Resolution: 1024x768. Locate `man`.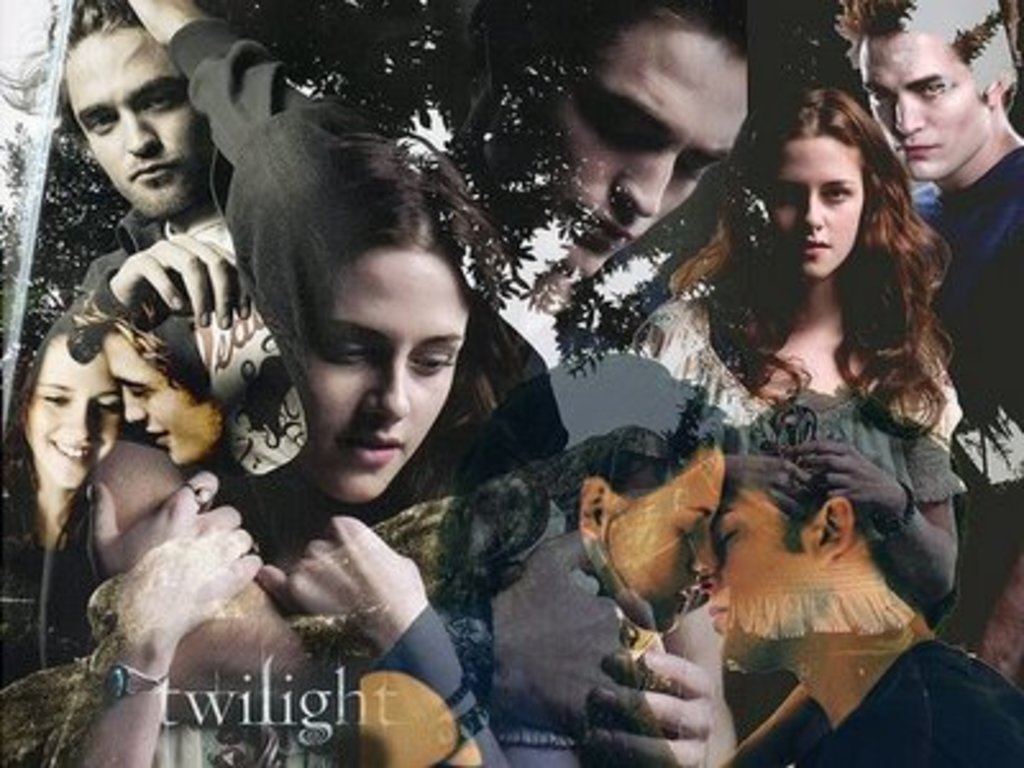
817:0:1021:397.
